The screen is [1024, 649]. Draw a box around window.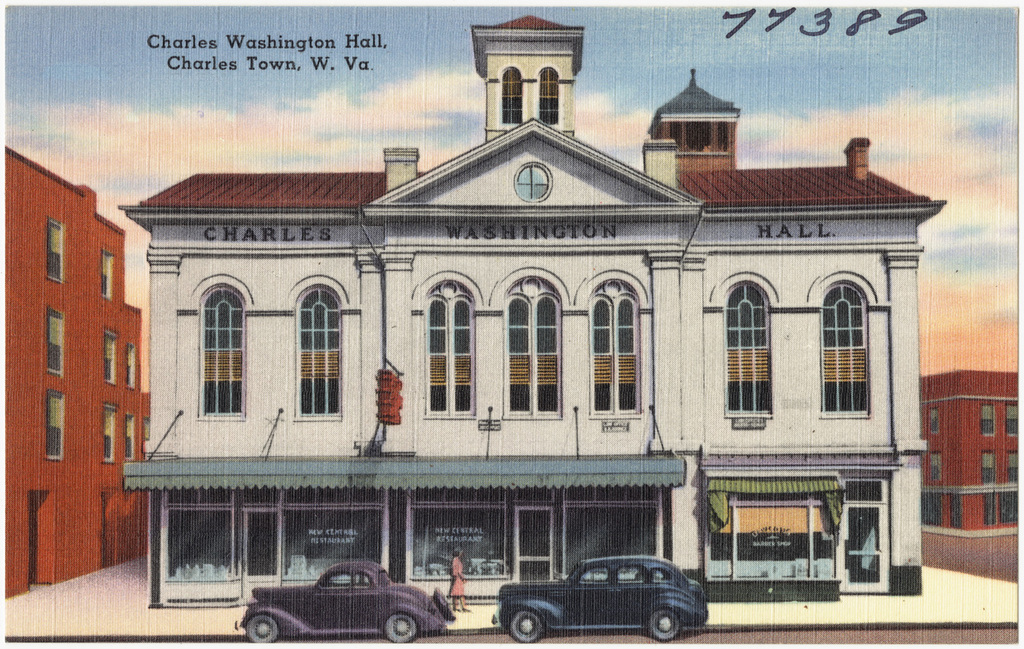
507:275:560:420.
